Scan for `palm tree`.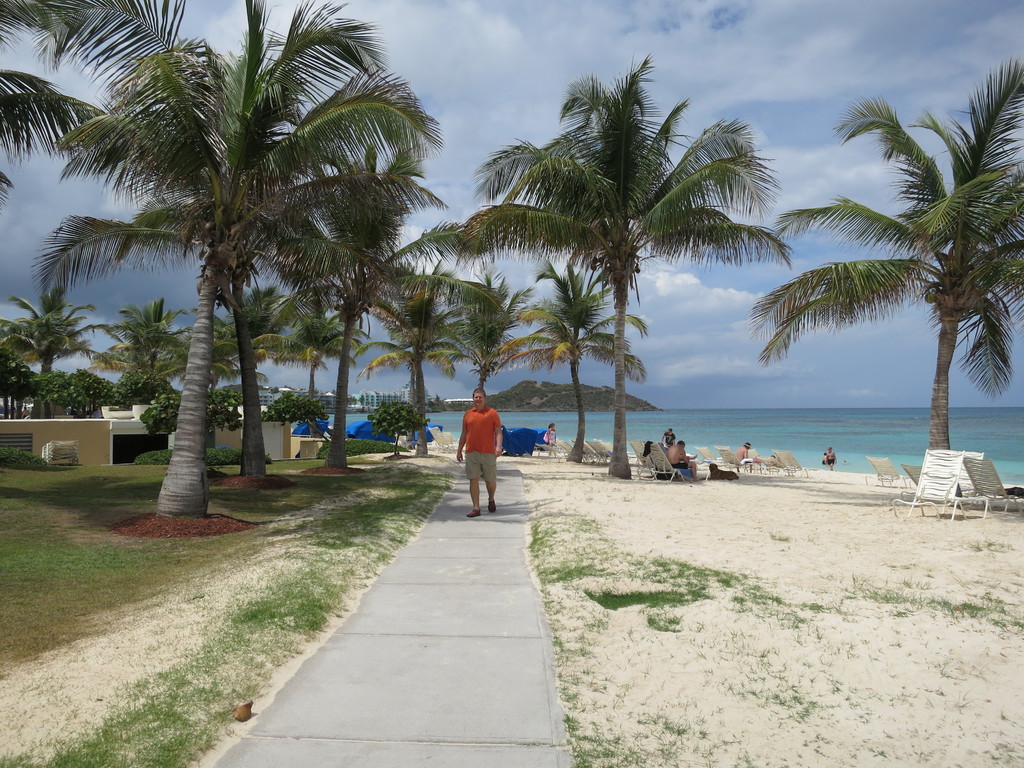
Scan result: crop(269, 154, 481, 487).
